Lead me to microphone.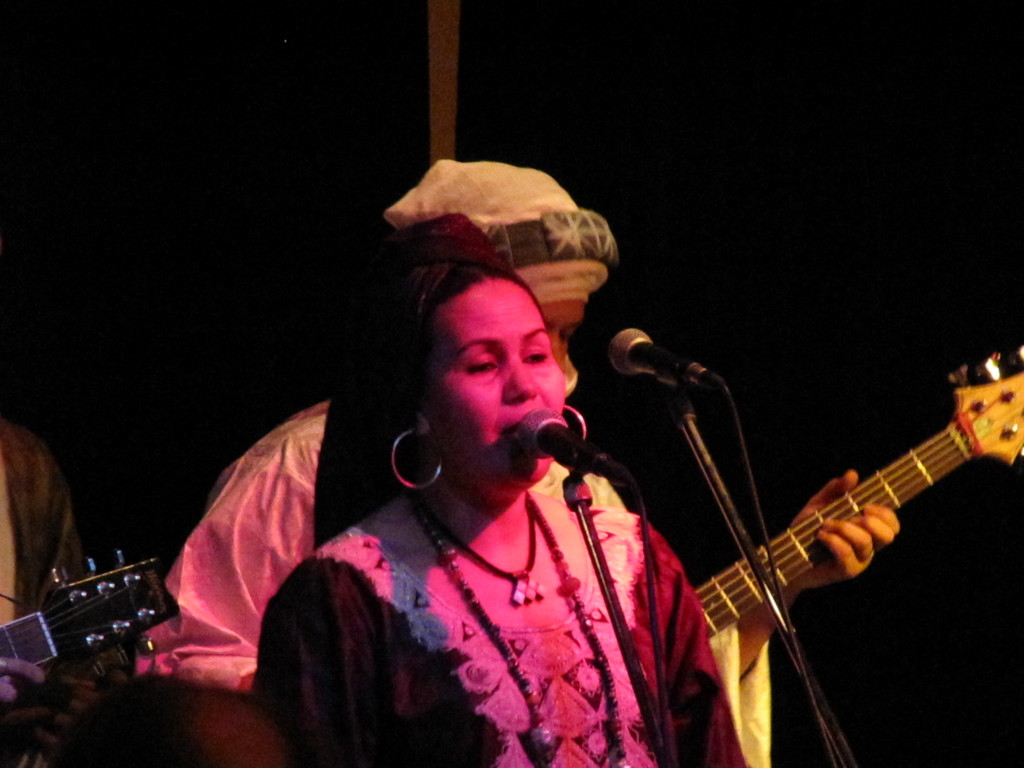
Lead to box=[607, 338, 712, 413].
